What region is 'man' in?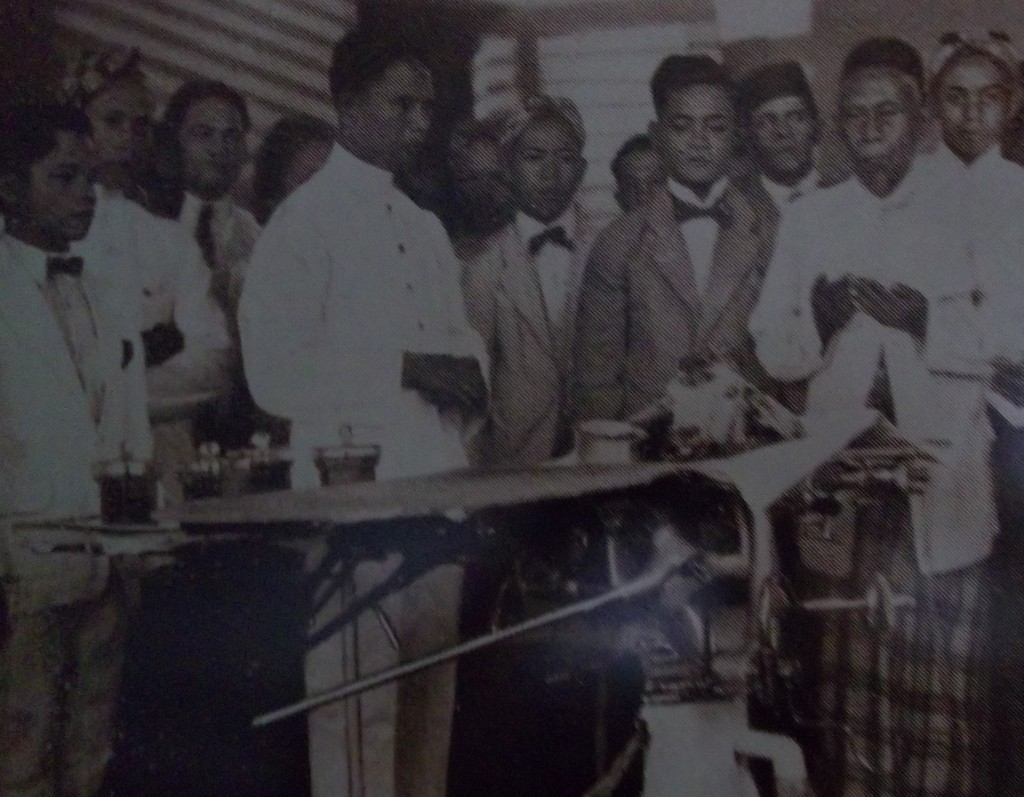
[left=171, top=79, right=250, bottom=270].
